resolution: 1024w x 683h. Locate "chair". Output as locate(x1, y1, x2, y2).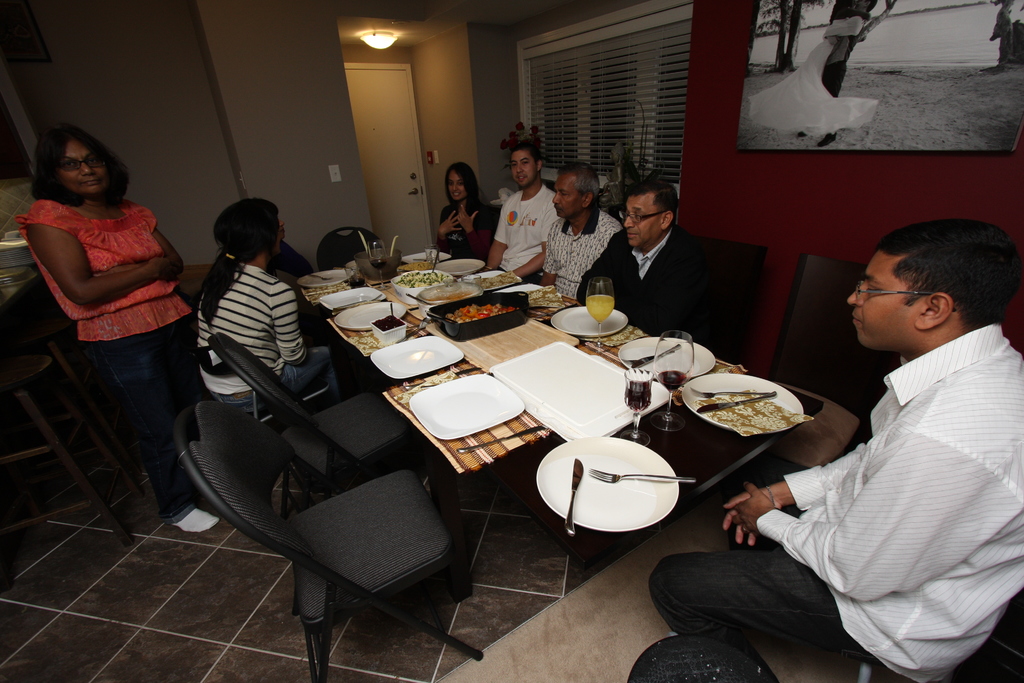
locate(0, 341, 155, 546).
